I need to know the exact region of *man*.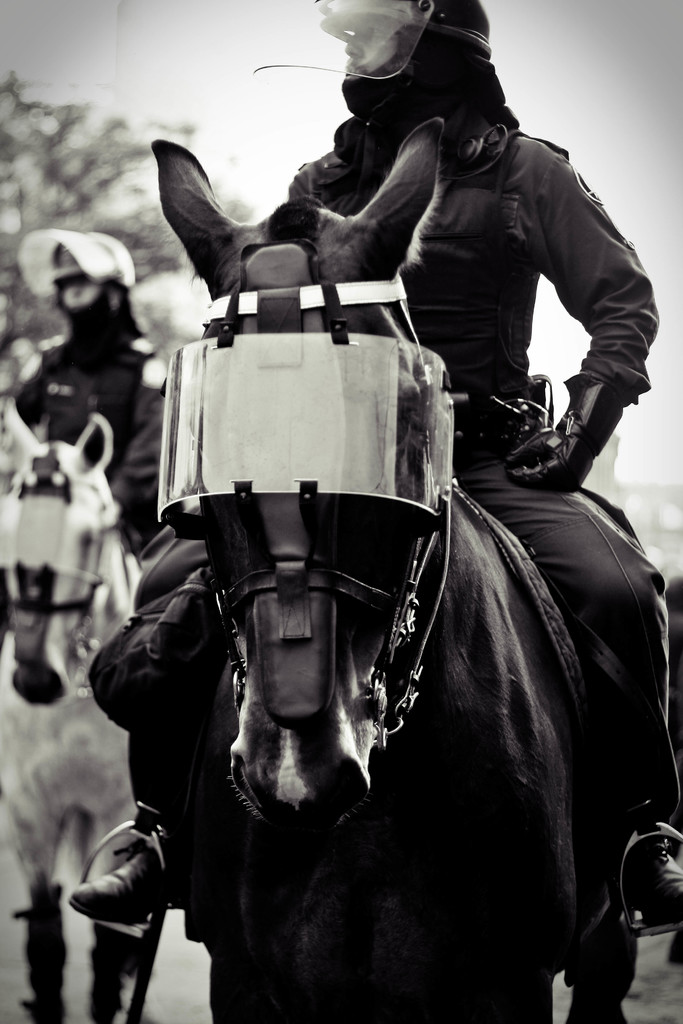
Region: x1=0, y1=230, x2=174, y2=552.
